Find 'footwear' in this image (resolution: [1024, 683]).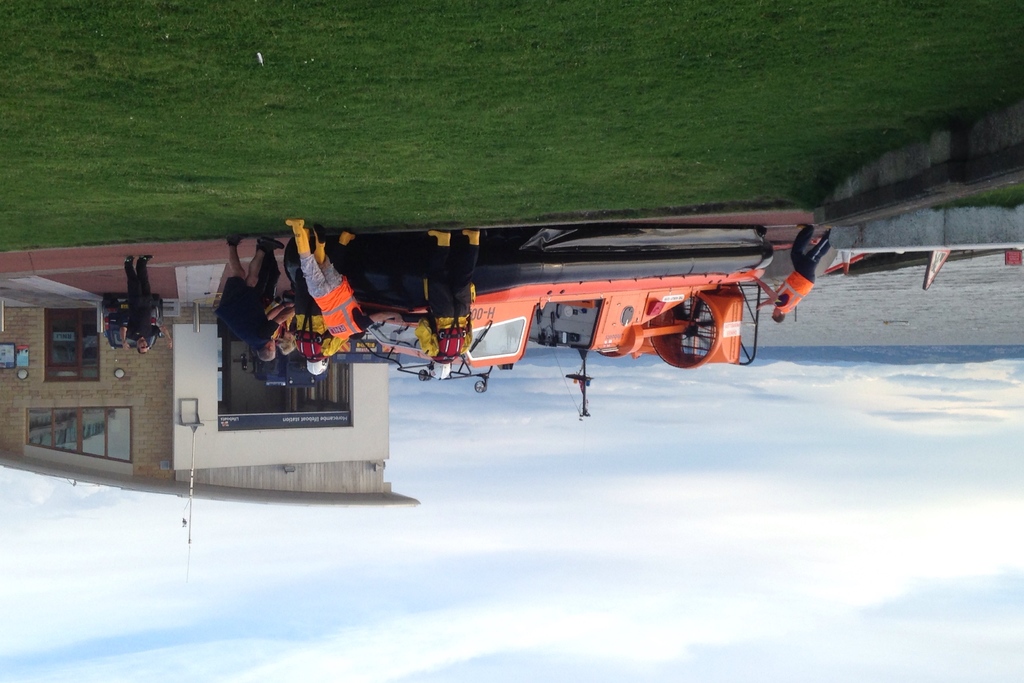
bbox=[428, 230, 453, 249].
